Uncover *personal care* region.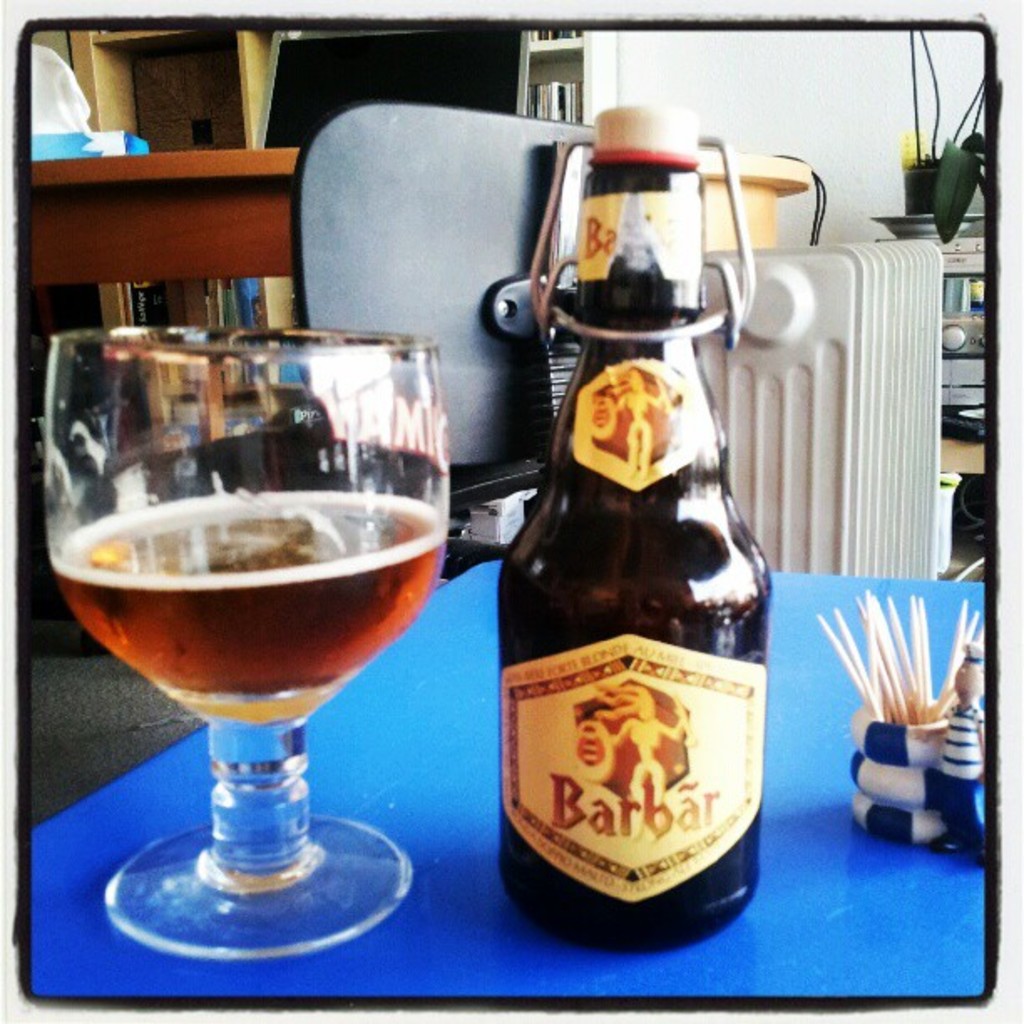
Uncovered: rect(485, 94, 776, 954).
